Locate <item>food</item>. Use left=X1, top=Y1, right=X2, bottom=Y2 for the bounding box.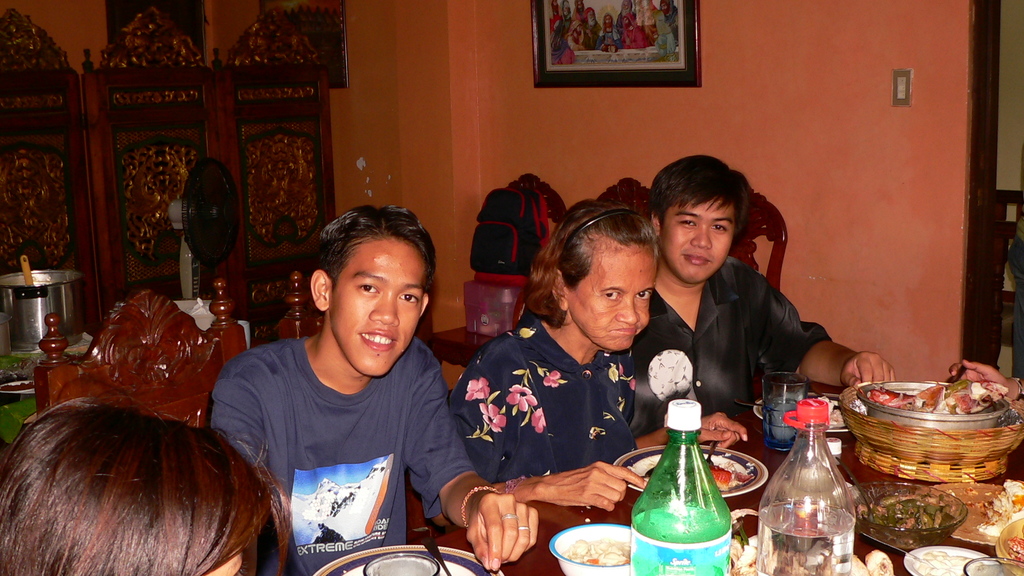
left=1005, top=536, right=1023, bottom=570.
